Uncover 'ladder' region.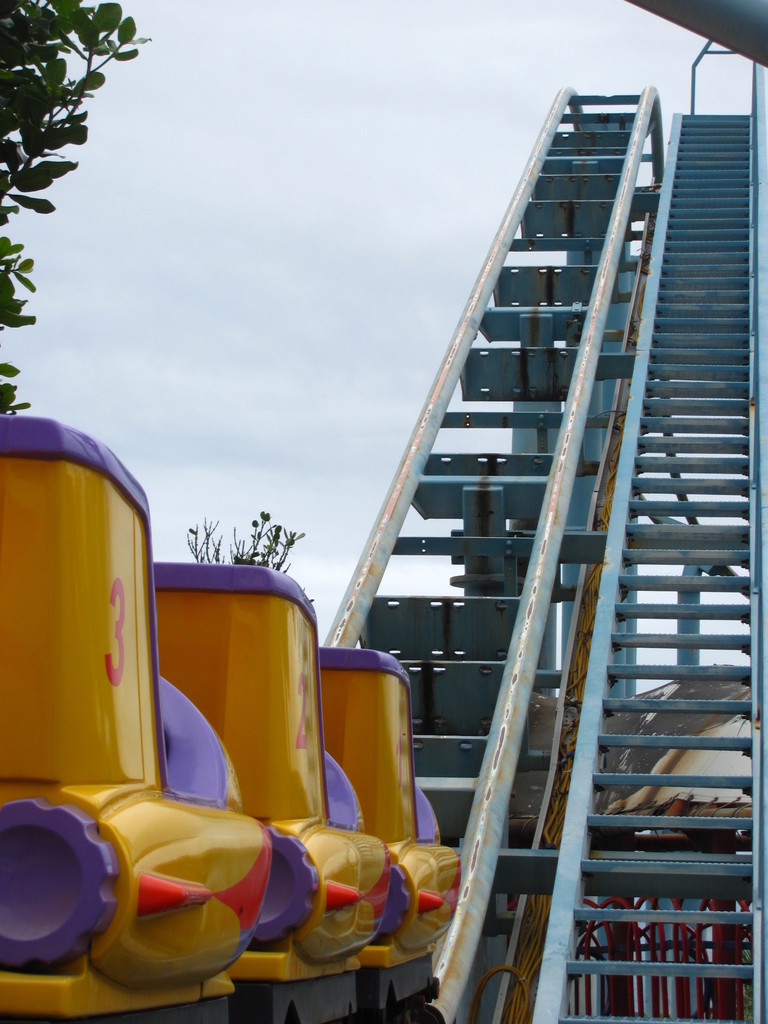
Uncovered: (532,99,767,1023).
